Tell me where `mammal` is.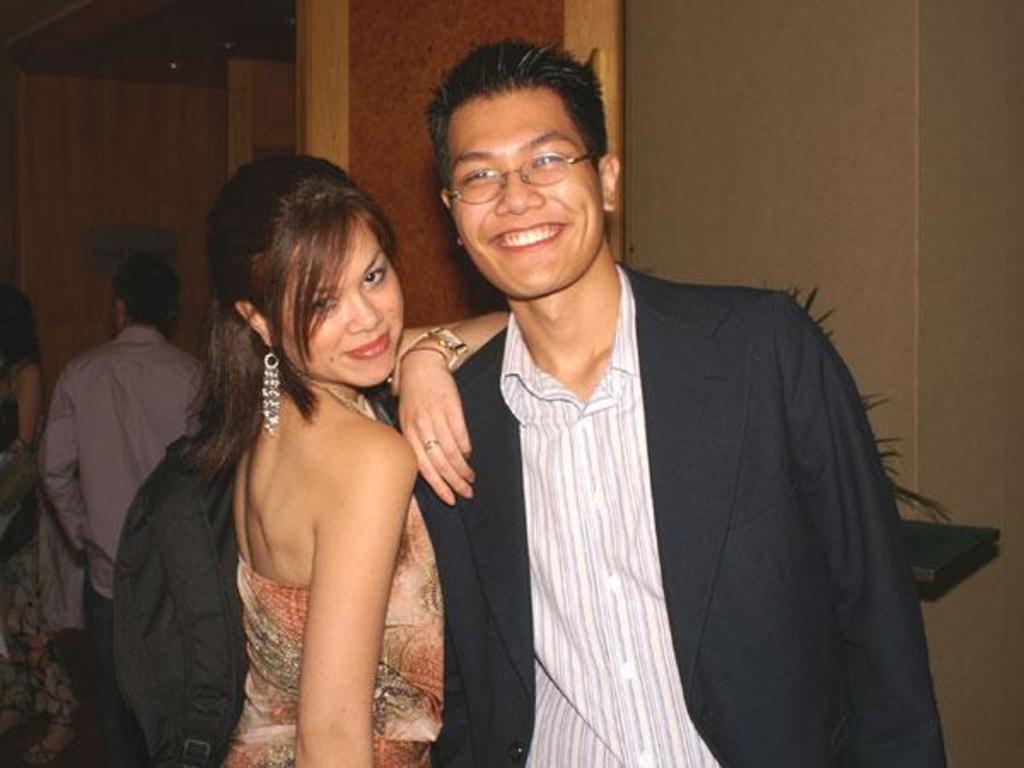
`mammal` is at Rect(29, 196, 244, 767).
